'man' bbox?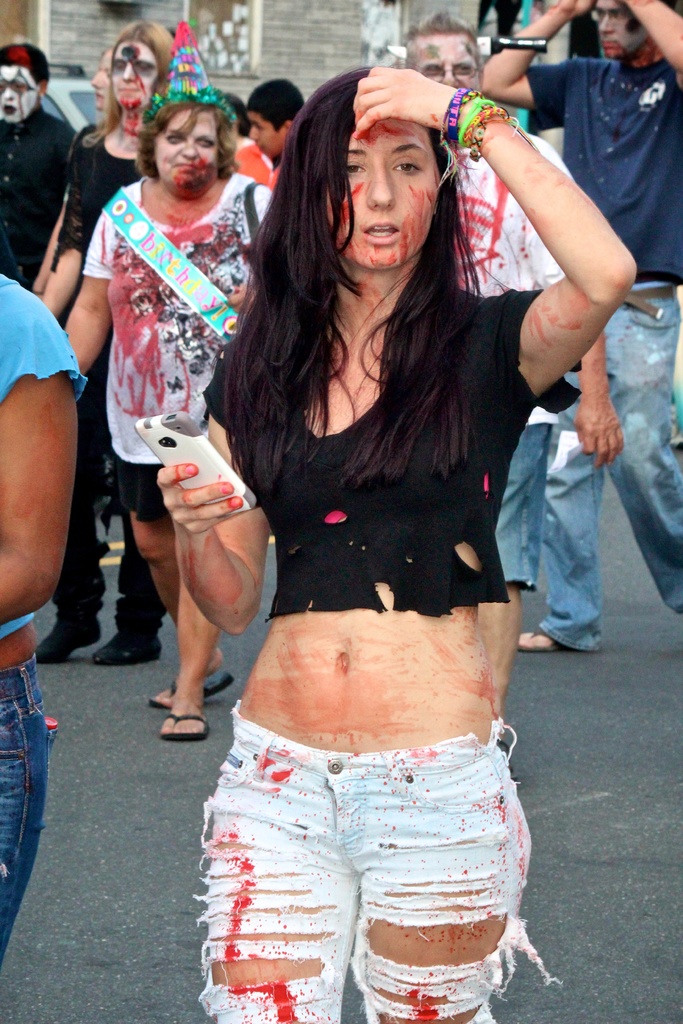
rect(484, 0, 673, 652)
